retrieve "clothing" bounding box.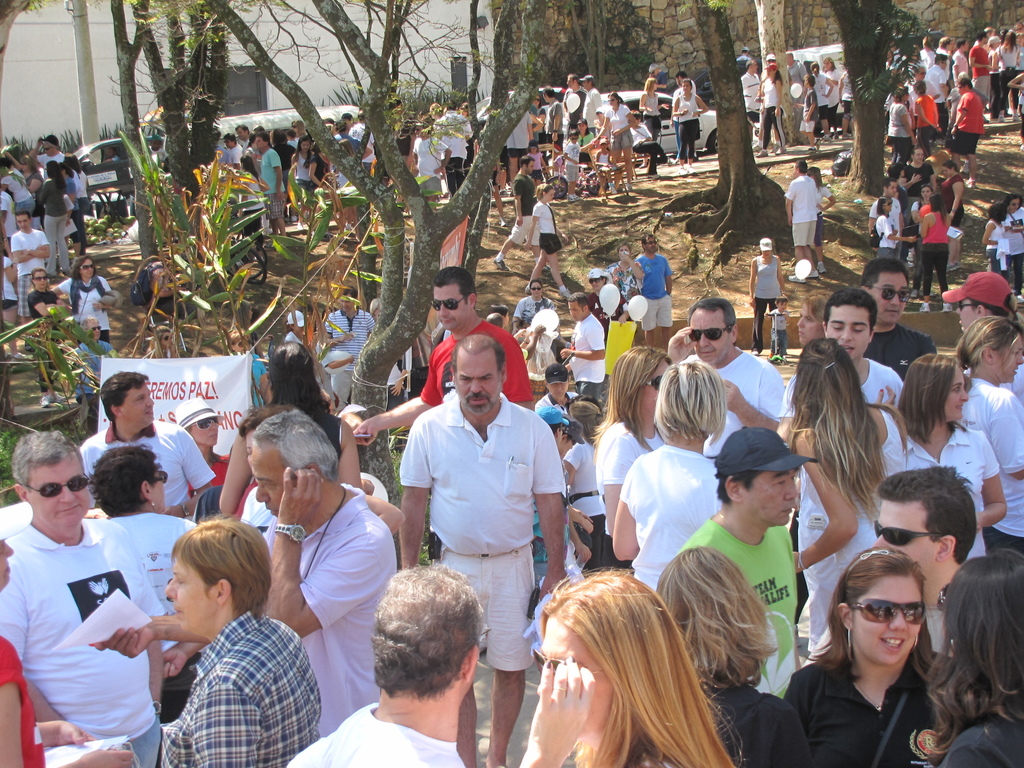
Bounding box: bbox(941, 178, 966, 233).
